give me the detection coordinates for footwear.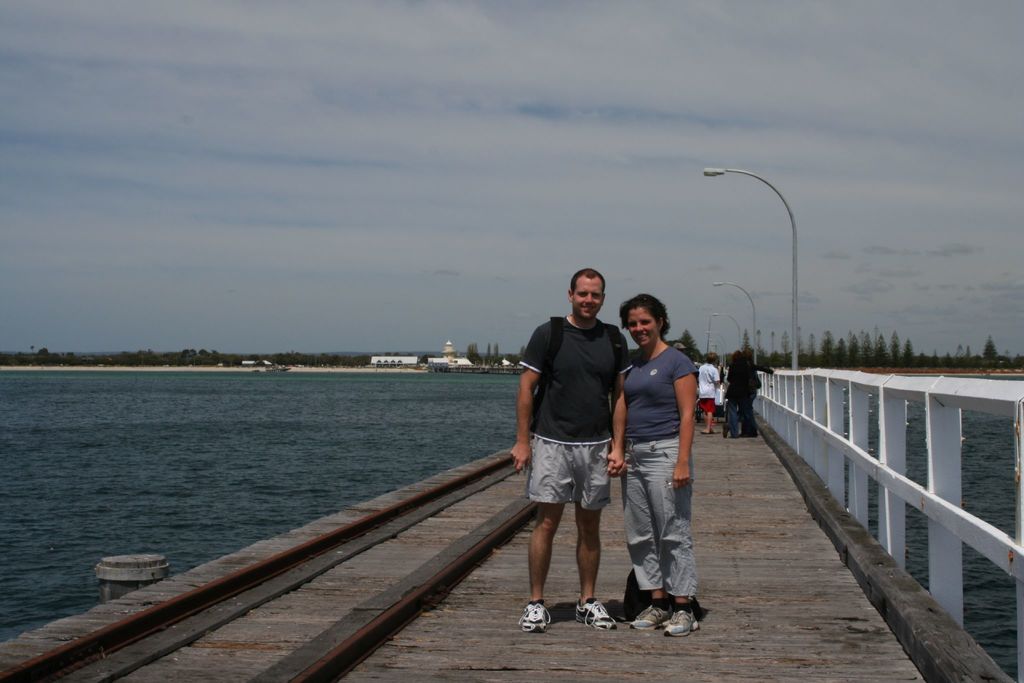
(660, 603, 692, 637).
